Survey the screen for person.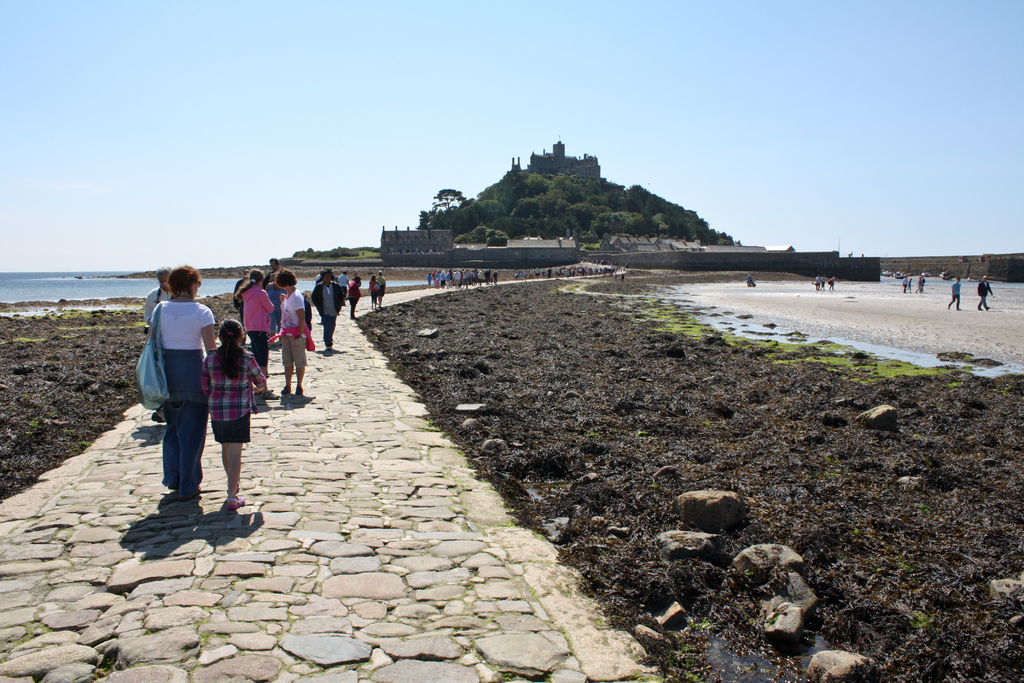
Survey found: (309, 265, 346, 350).
